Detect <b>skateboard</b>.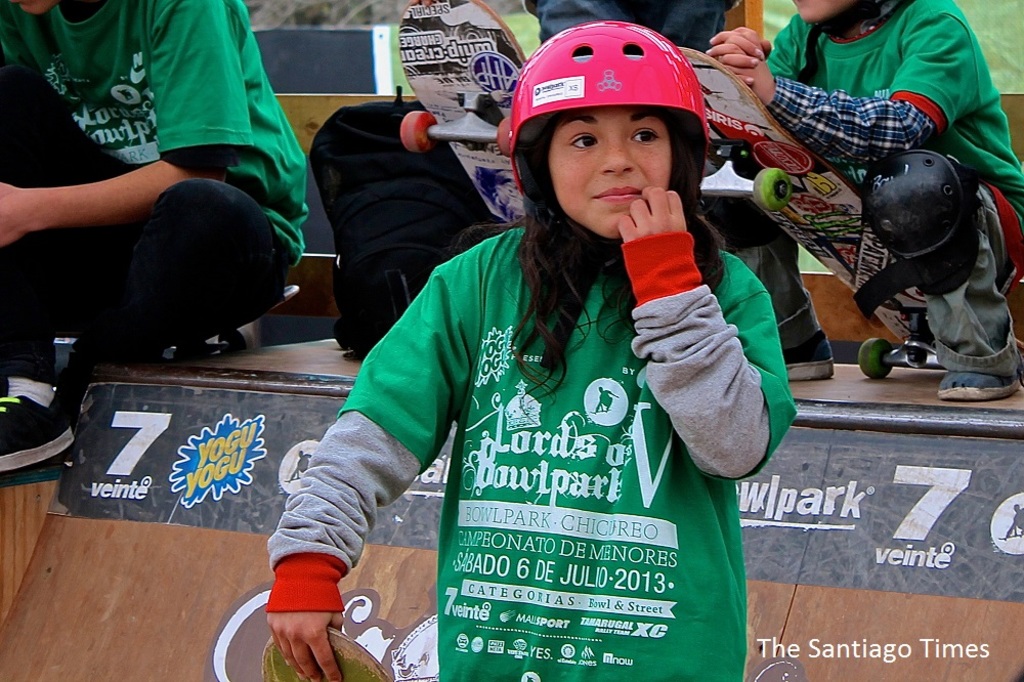
Detected at (259,629,388,681).
